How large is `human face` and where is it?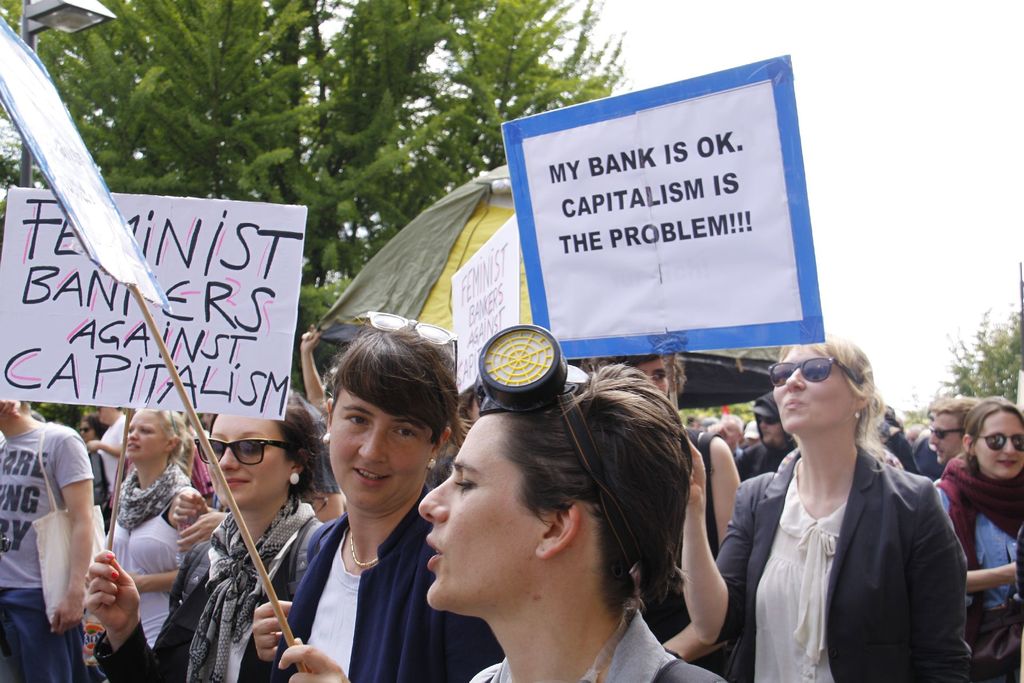
Bounding box: <region>330, 381, 439, 505</region>.
